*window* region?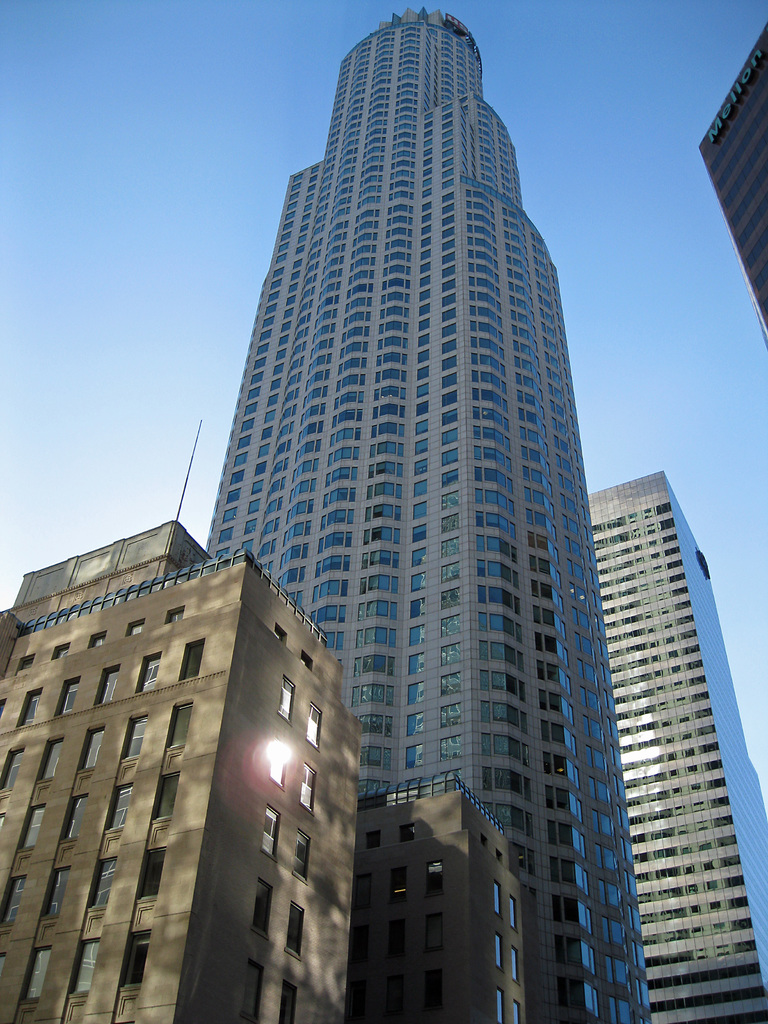
bbox(387, 916, 408, 956)
